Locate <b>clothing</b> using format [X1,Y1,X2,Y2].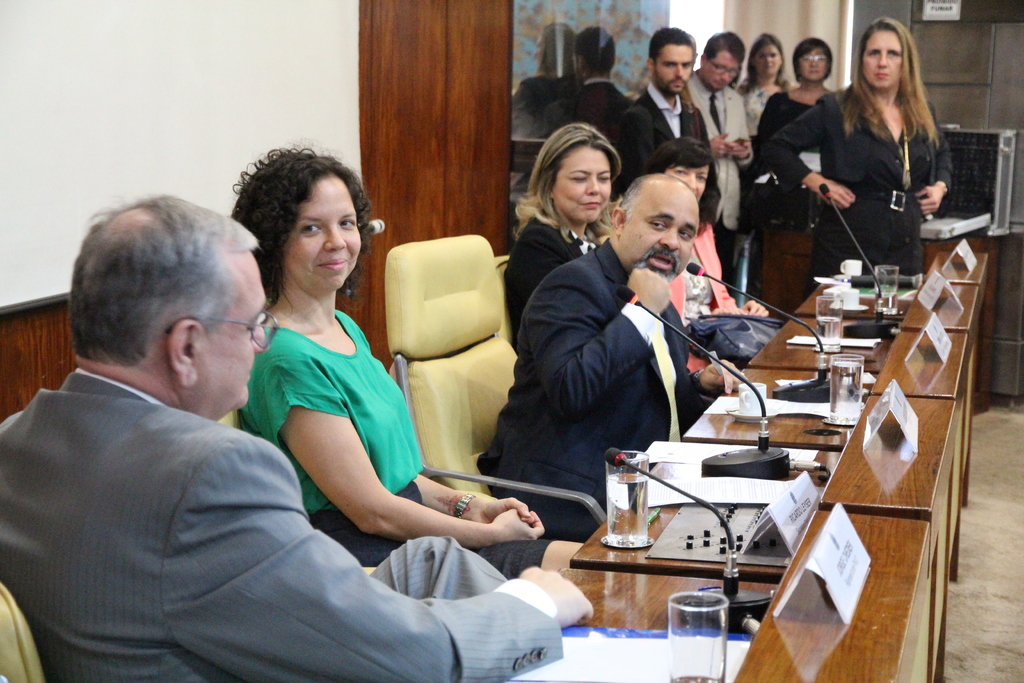
[230,304,431,564].
